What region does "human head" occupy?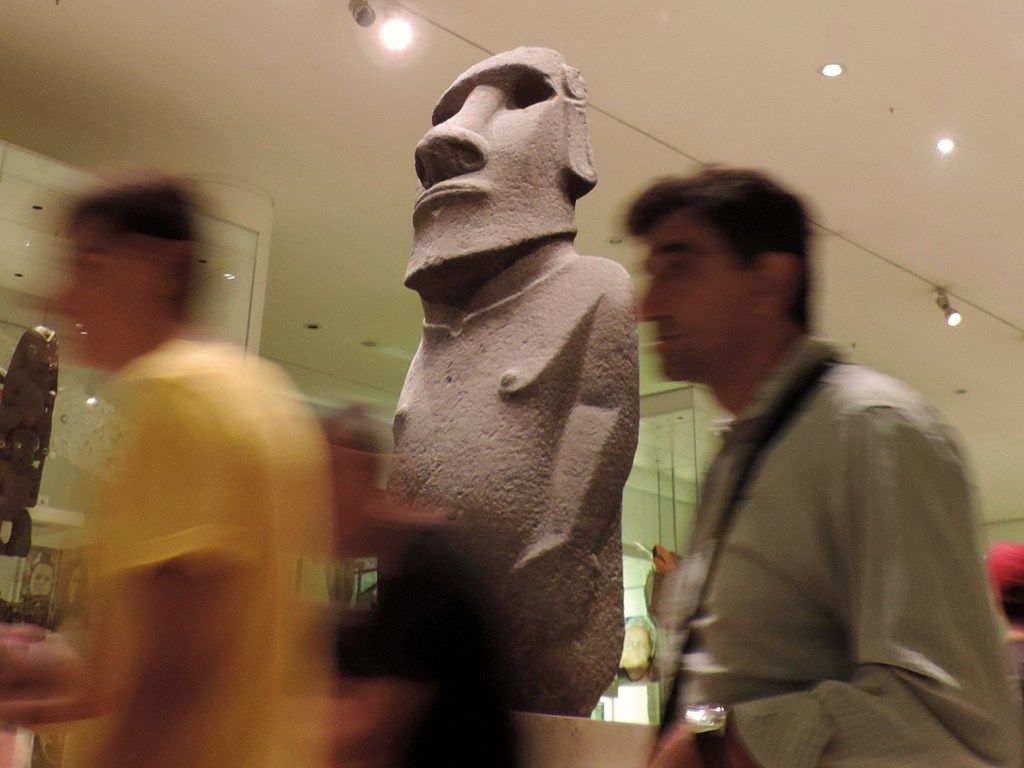
Rect(627, 154, 814, 390).
